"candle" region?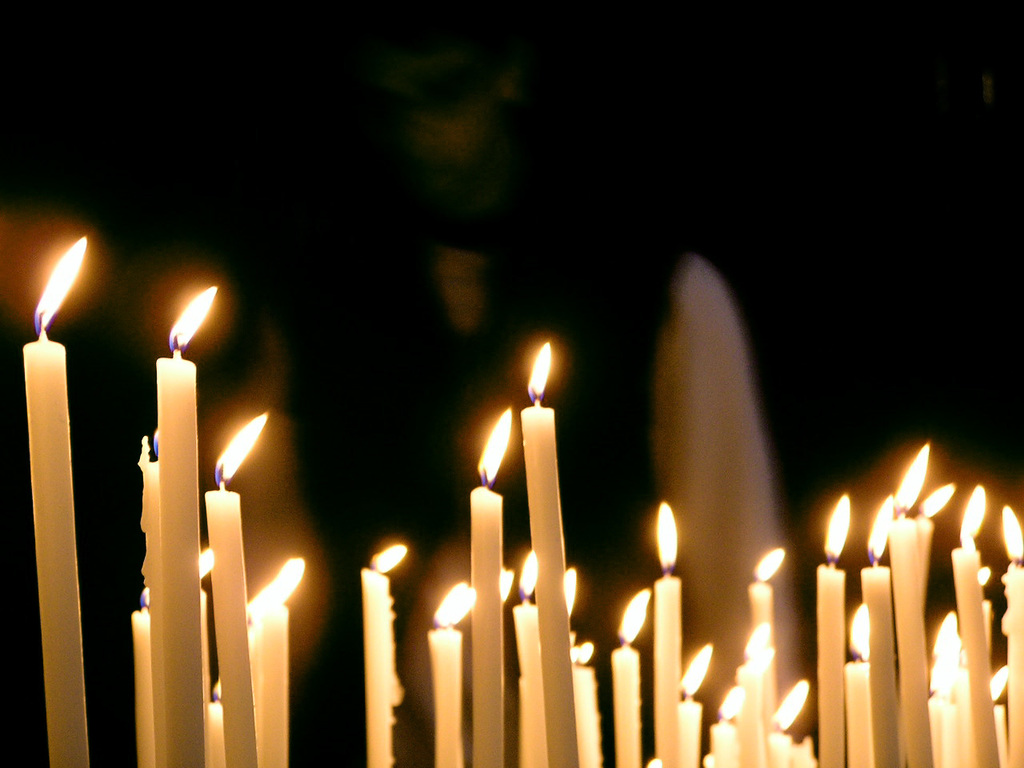
bbox=(428, 342, 596, 767)
